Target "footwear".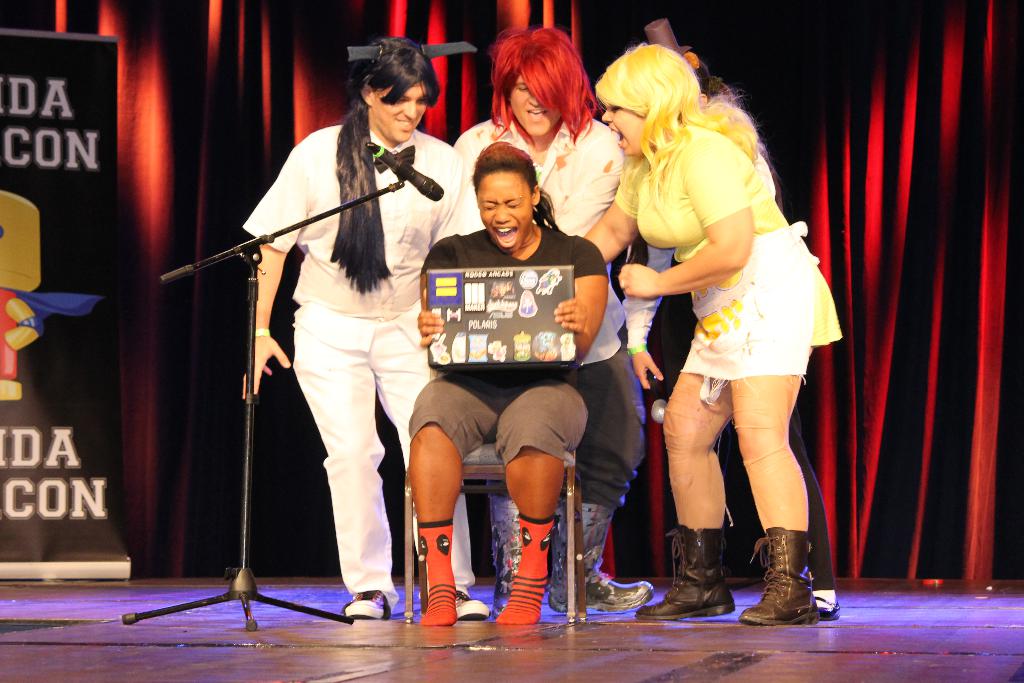
Target region: [761,541,831,638].
